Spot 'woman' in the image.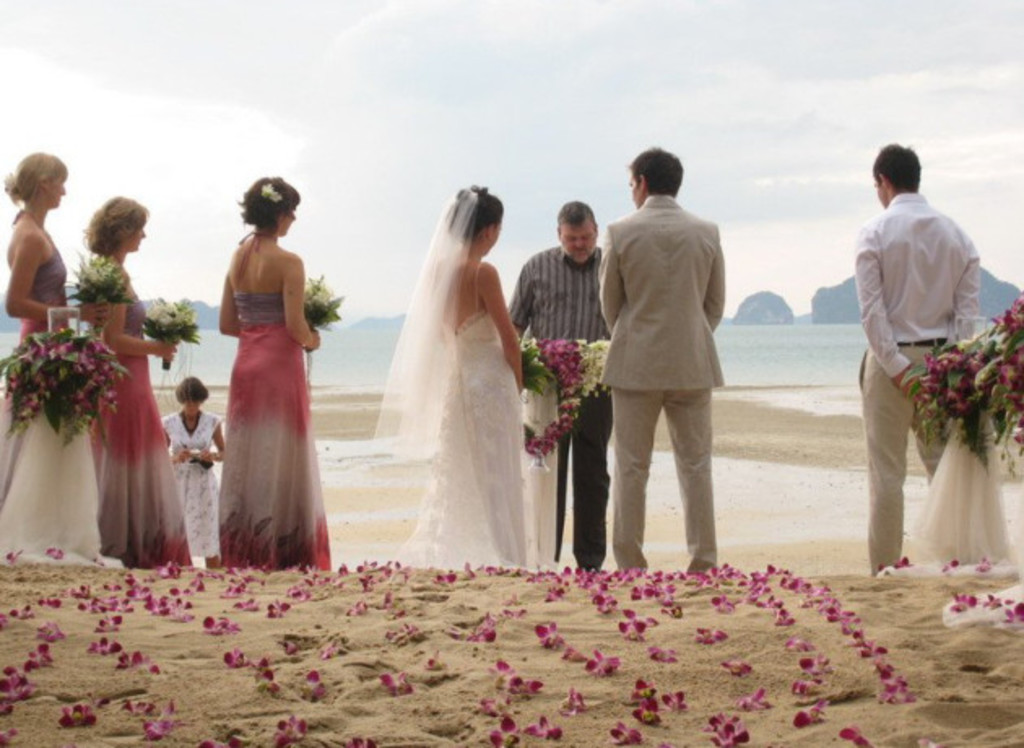
'woman' found at detection(70, 192, 192, 568).
